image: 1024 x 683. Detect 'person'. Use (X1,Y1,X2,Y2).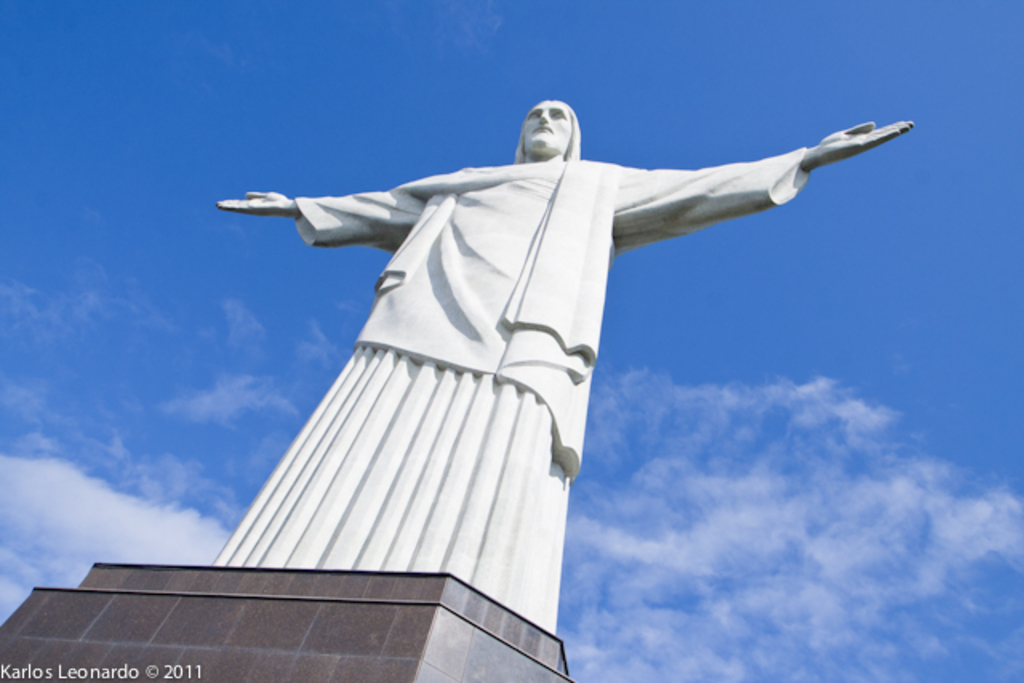
(179,102,920,669).
